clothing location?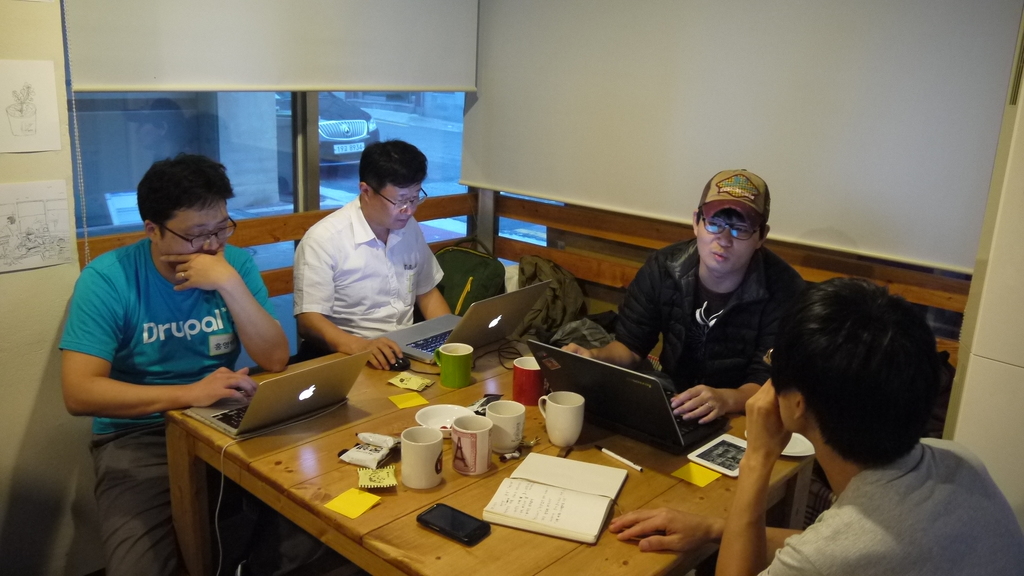
605:233:811:399
